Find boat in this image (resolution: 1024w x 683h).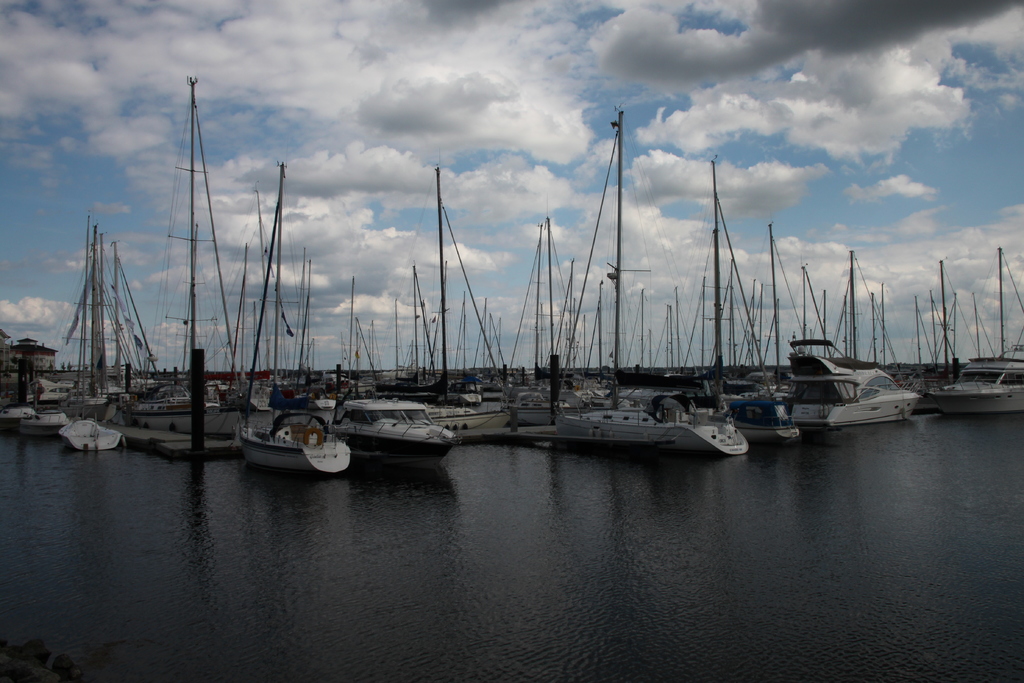
564:107:746:454.
